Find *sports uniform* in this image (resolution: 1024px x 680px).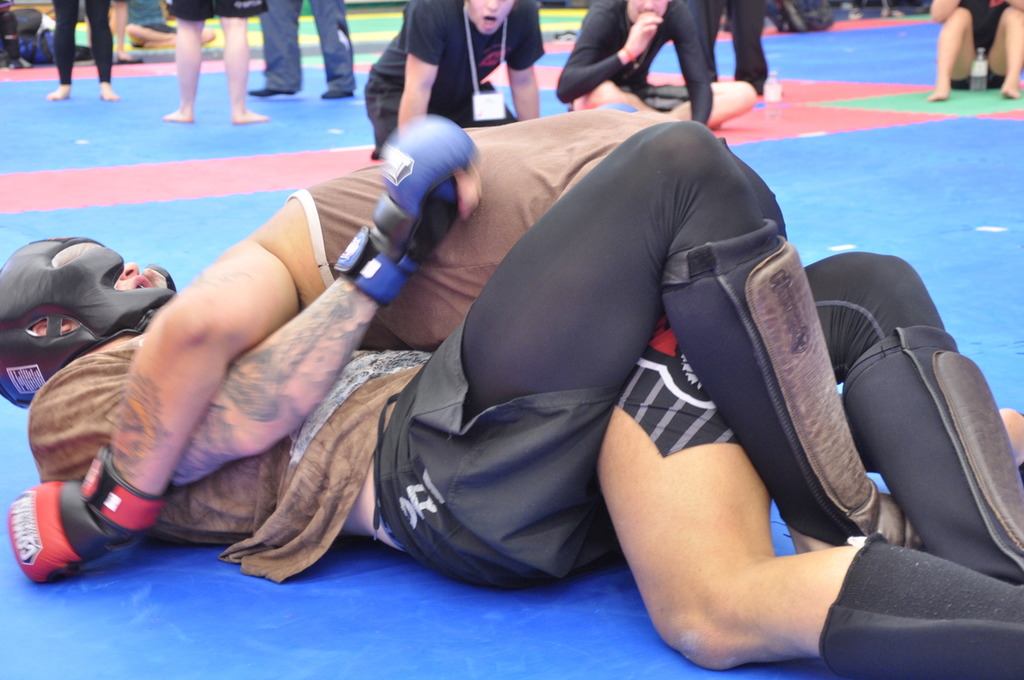
bbox(0, 120, 921, 591).
